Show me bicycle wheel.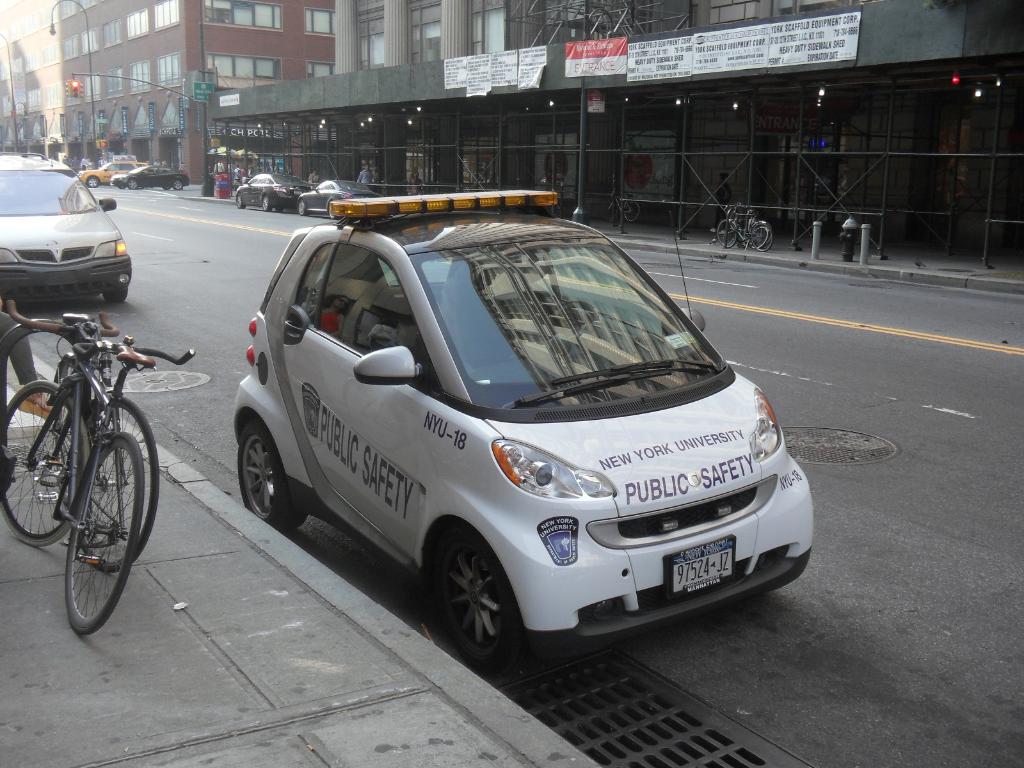
bicycle wheel is here: 716/220/738/246.
